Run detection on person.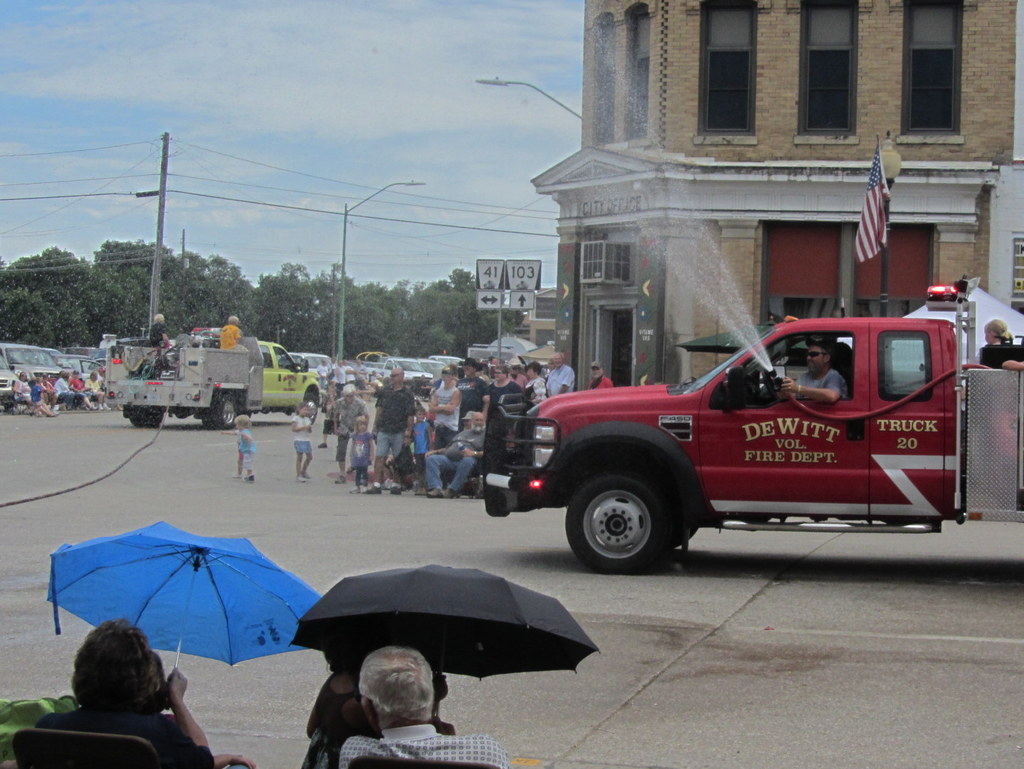
Result: 370:360:412:498.
